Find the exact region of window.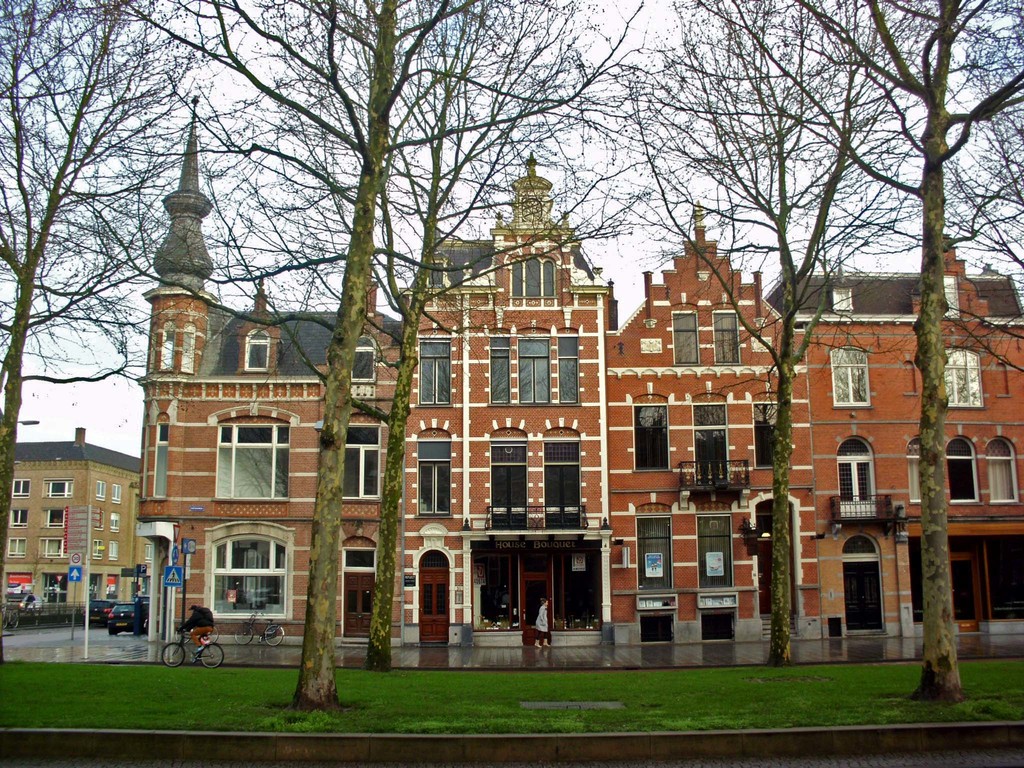
Exact region: left=8, top=508, right=26, bottom=529.
